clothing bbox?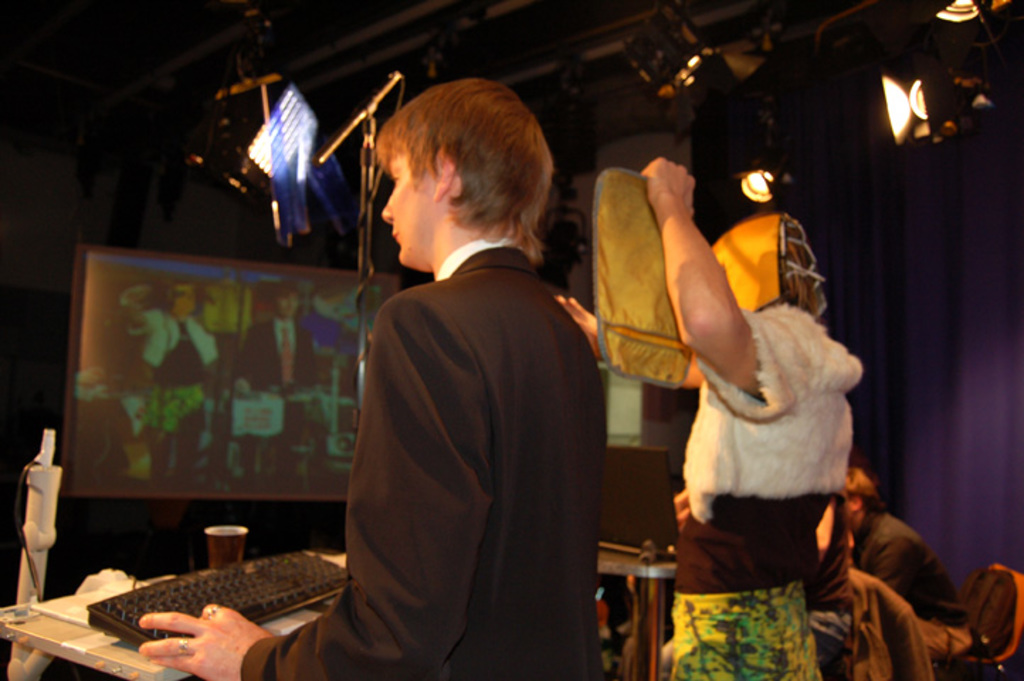
<region>859, 502, 987, 657</region>
